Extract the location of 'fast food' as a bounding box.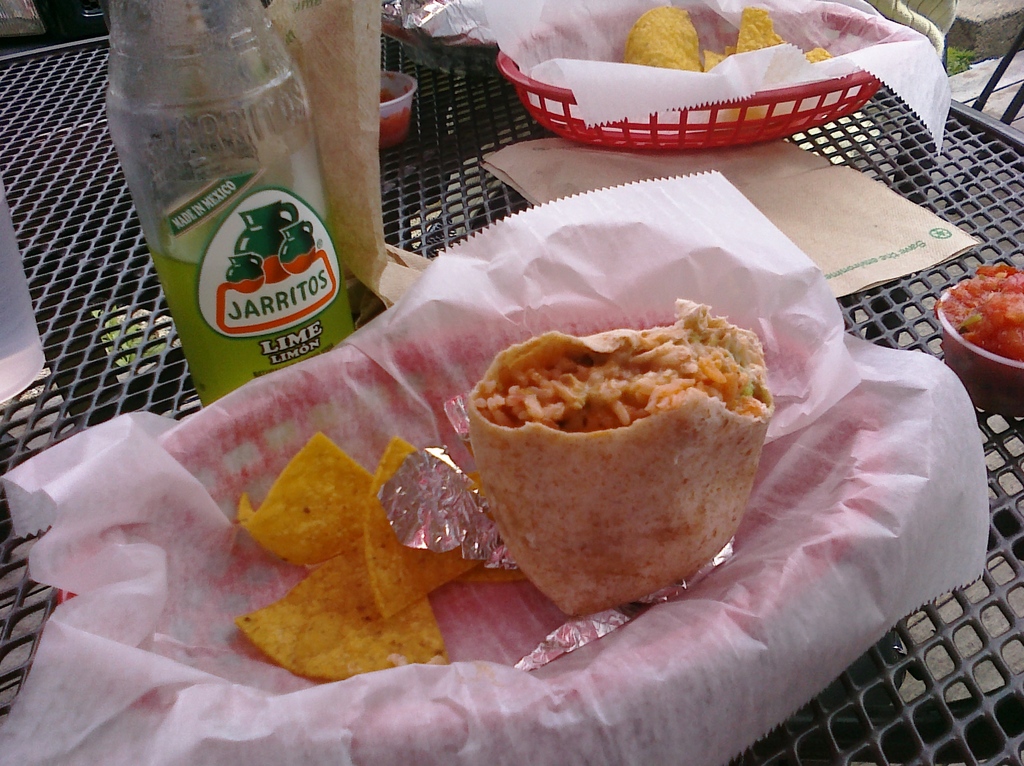
box=[230, 432, 383, 569].
